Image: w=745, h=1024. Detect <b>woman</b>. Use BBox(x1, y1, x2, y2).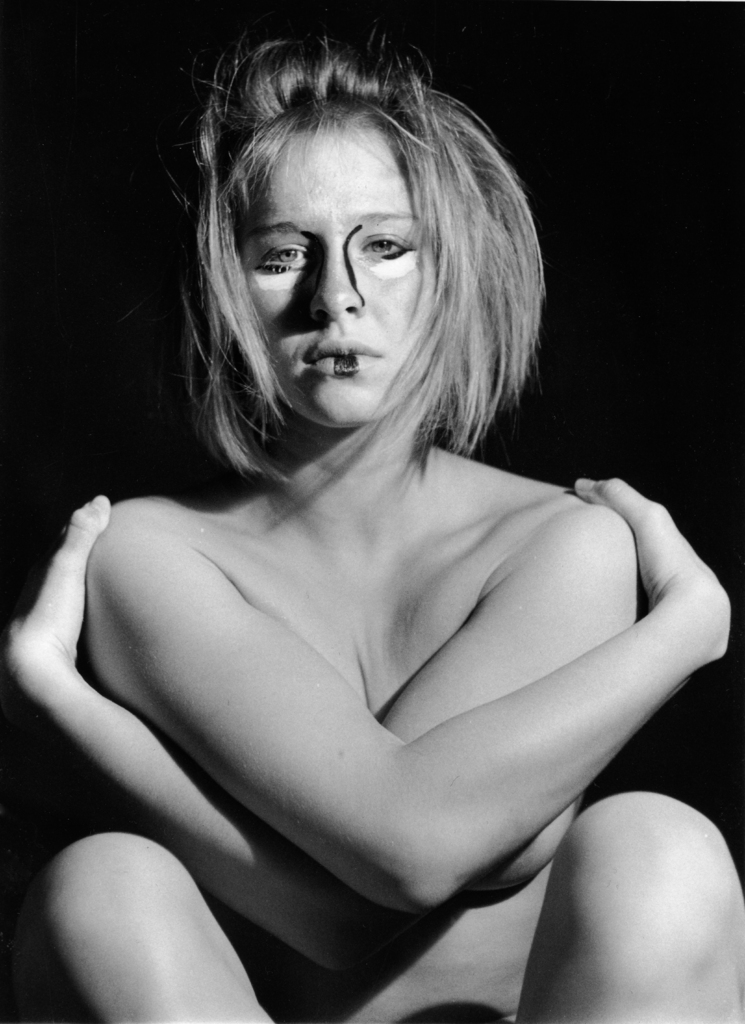
BBox(6, 37, 743, 1023).
